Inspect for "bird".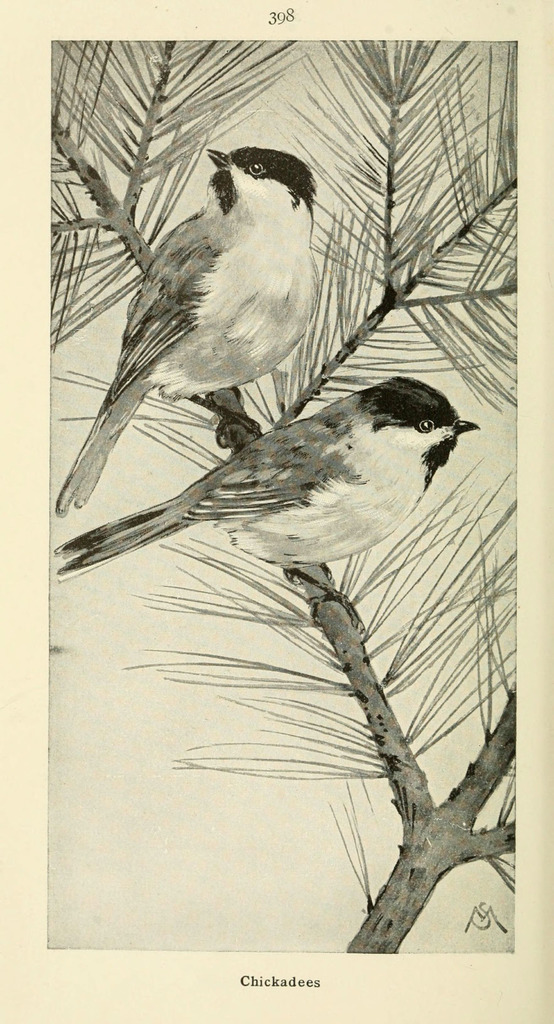
Inspection: left=37, top=375, right=476, bottom=585.
